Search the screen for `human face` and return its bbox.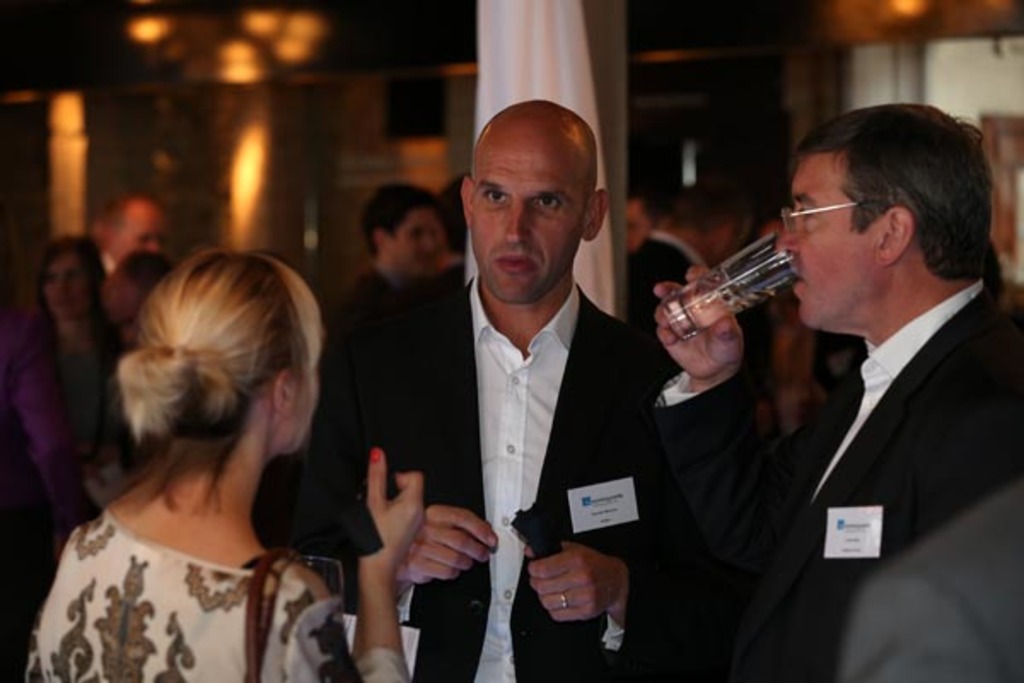
Found: bbox=[775, 161, 864, 323].
